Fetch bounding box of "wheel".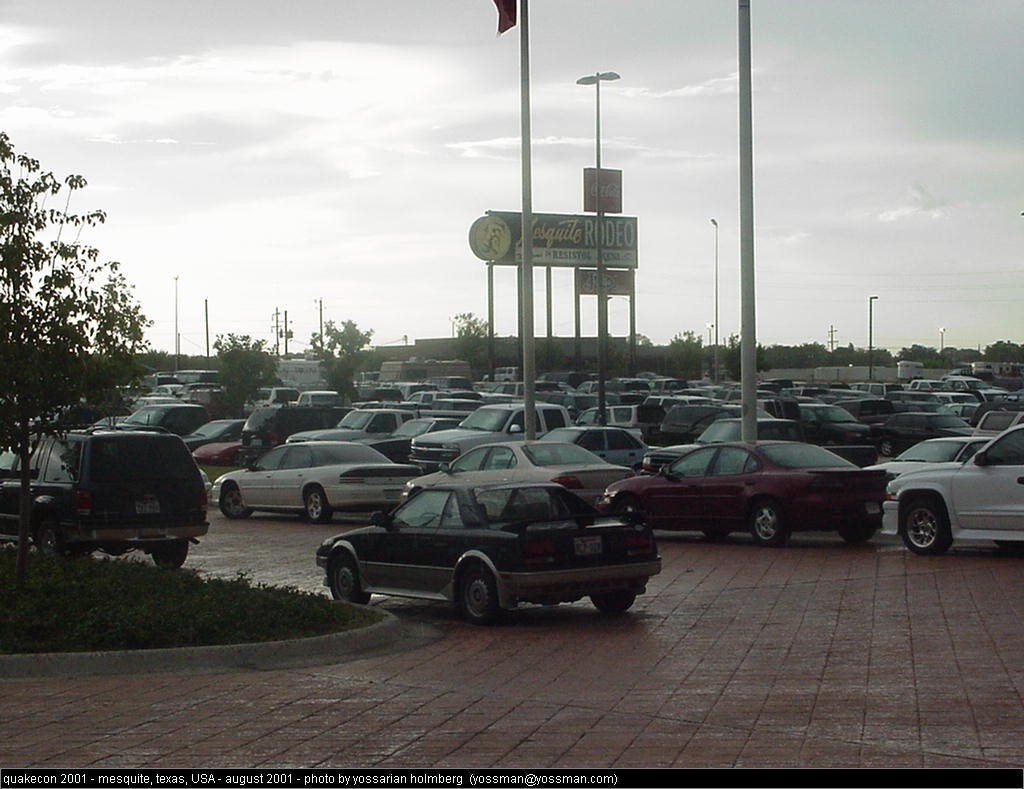
Bbox: {"left": 839, "top": 522, "right": 876, "bottom": 544}.
